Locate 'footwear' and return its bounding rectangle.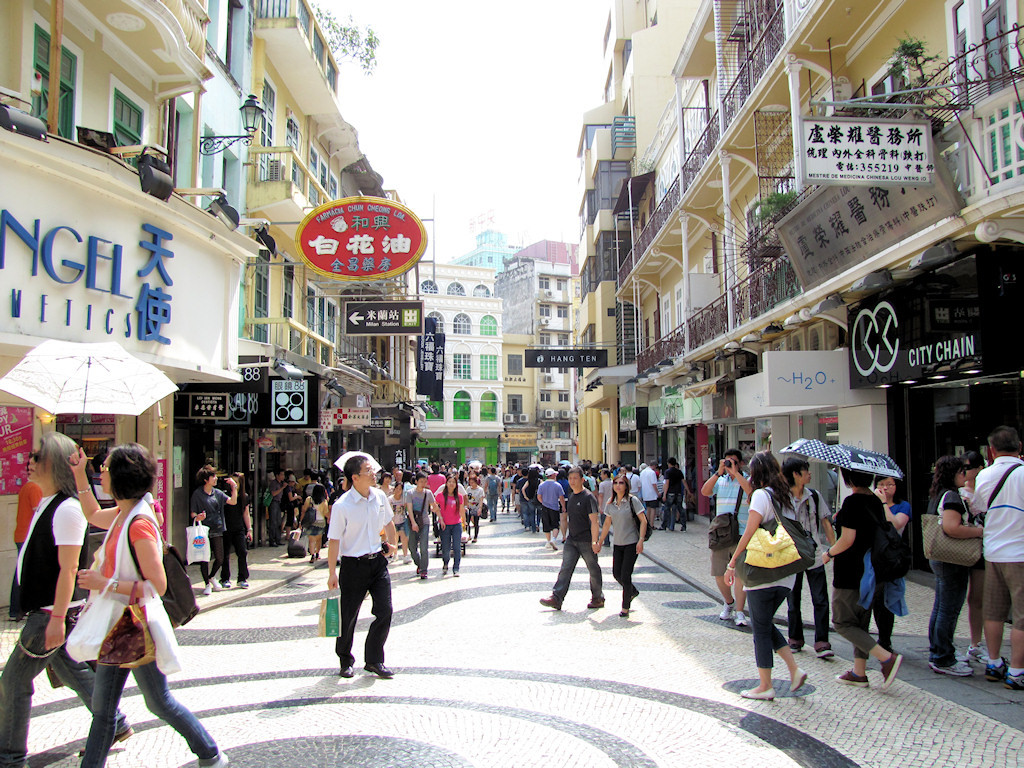
{"x1": 783, "y1": 636, "x2": 800, "y2": 649}.
